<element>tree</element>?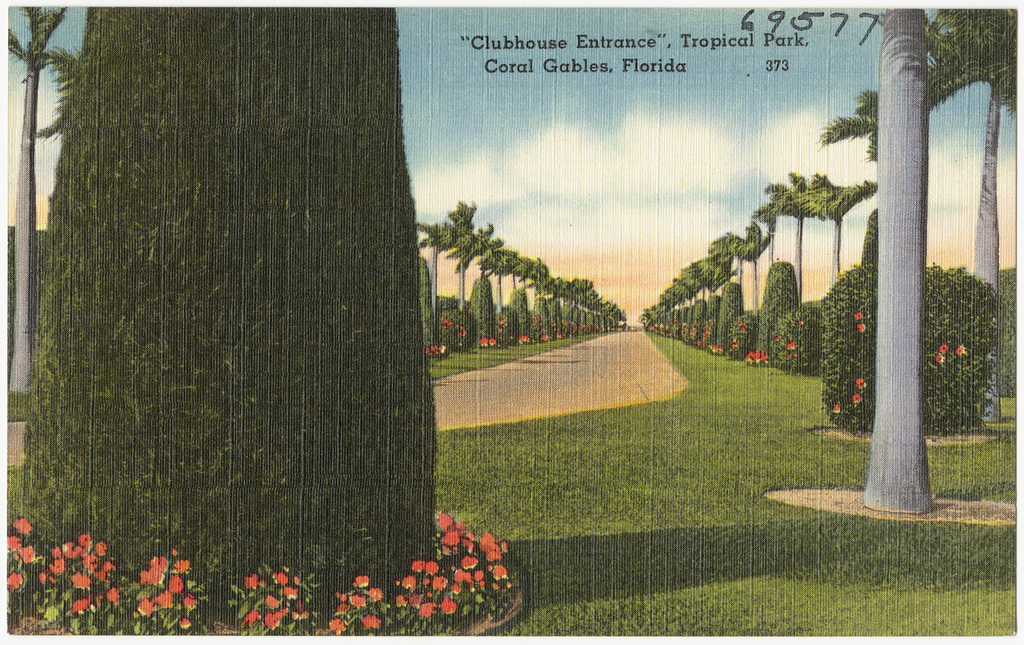
crop(754, 191, 794, 354)
